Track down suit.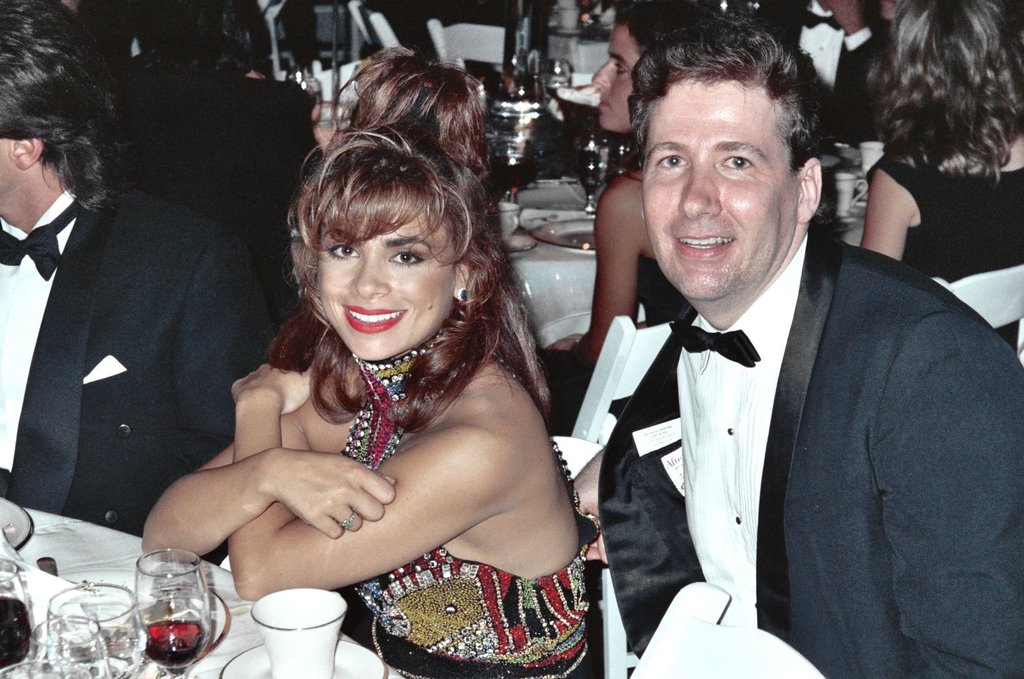
Tracked to detection(8, 182, 272, 536).
